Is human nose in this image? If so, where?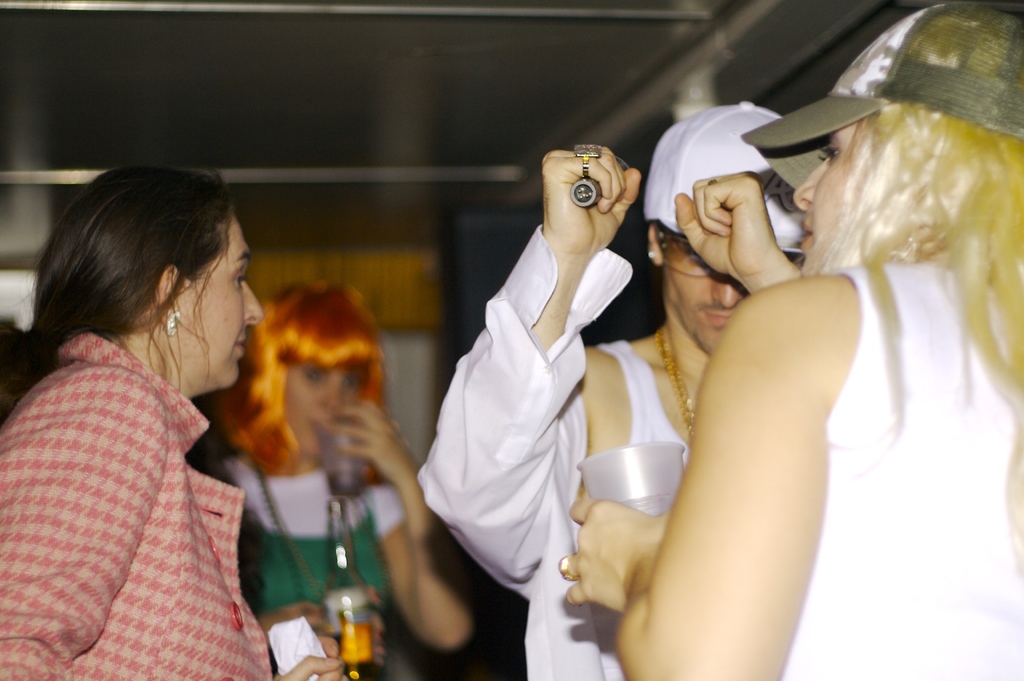
Yes, at bbox=(788, 163, 830, 209).
